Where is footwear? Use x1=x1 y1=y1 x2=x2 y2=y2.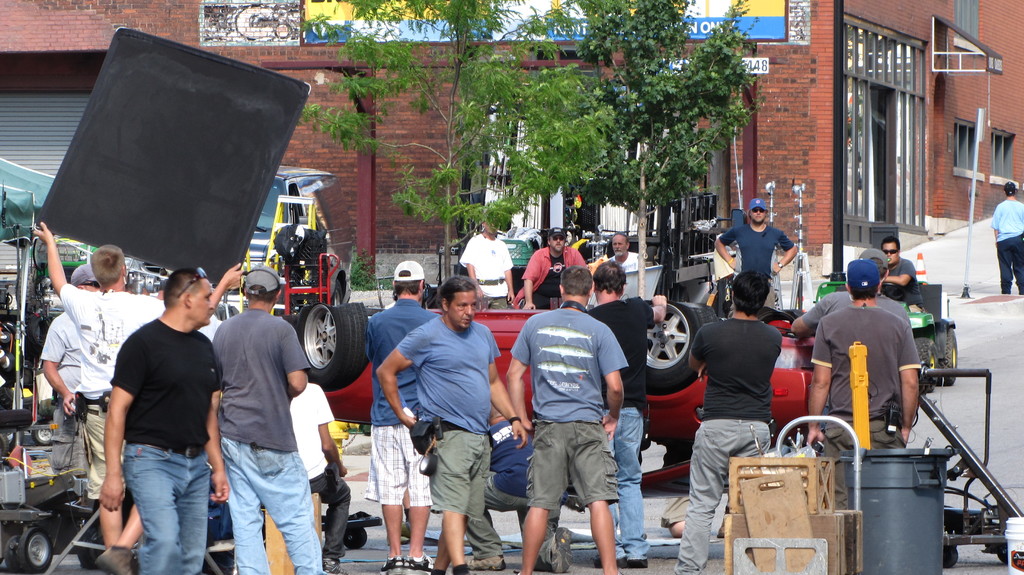
x1=406 y1=559 x2=433 y2=574.
